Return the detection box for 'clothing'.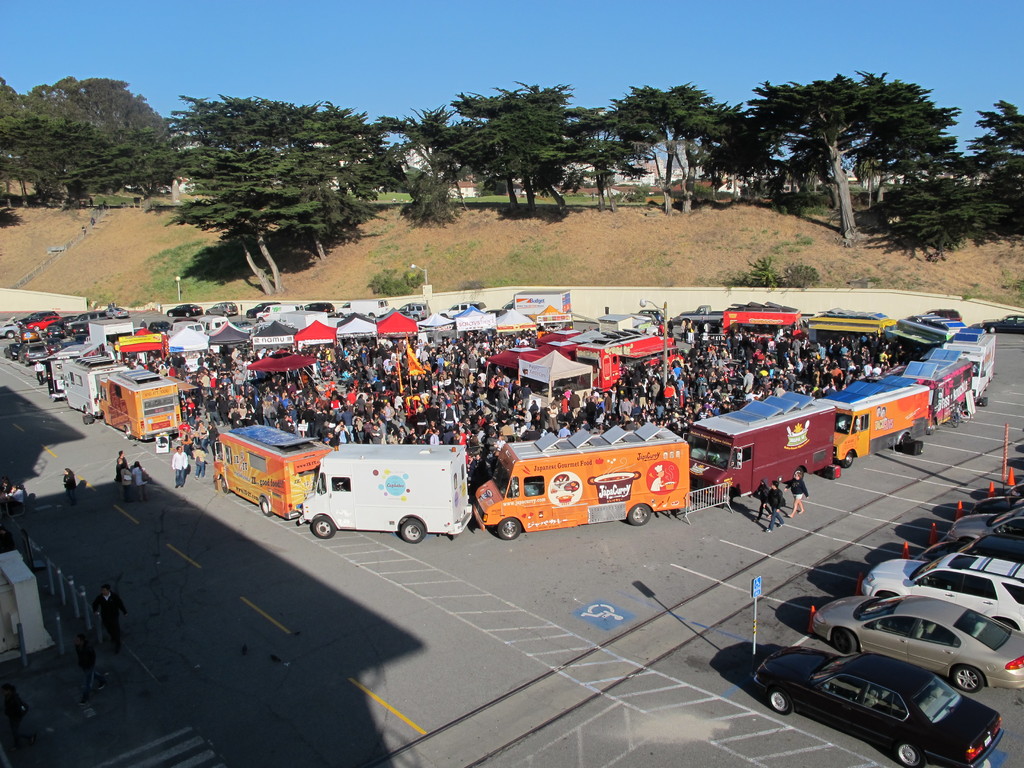
rect(135, 464, 144, 497).
